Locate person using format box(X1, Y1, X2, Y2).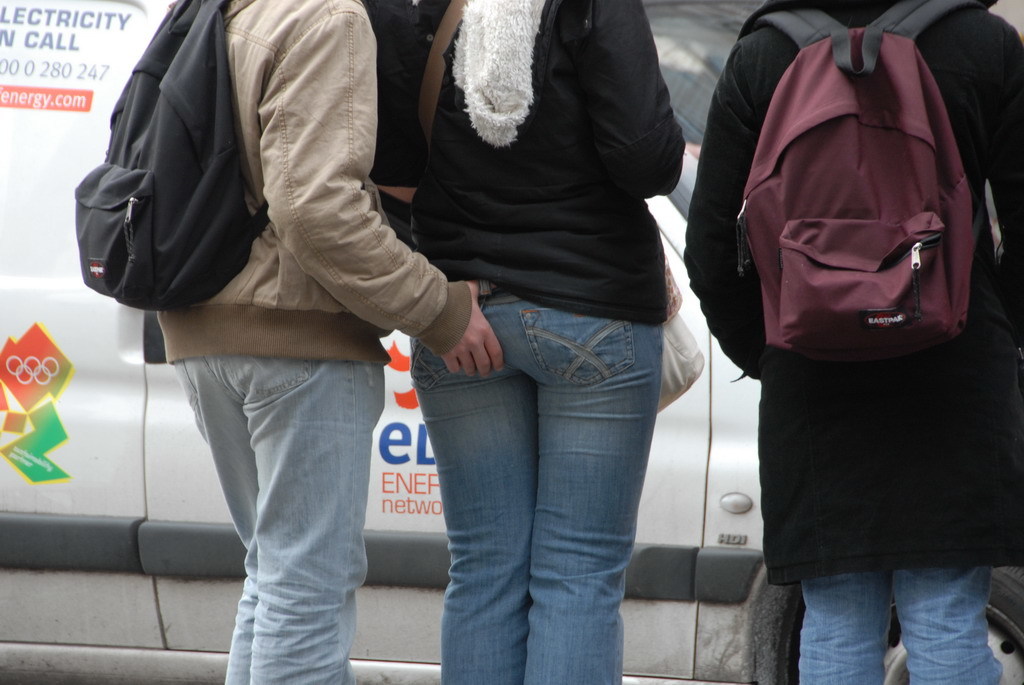
box(363, 0, 693, 684).
